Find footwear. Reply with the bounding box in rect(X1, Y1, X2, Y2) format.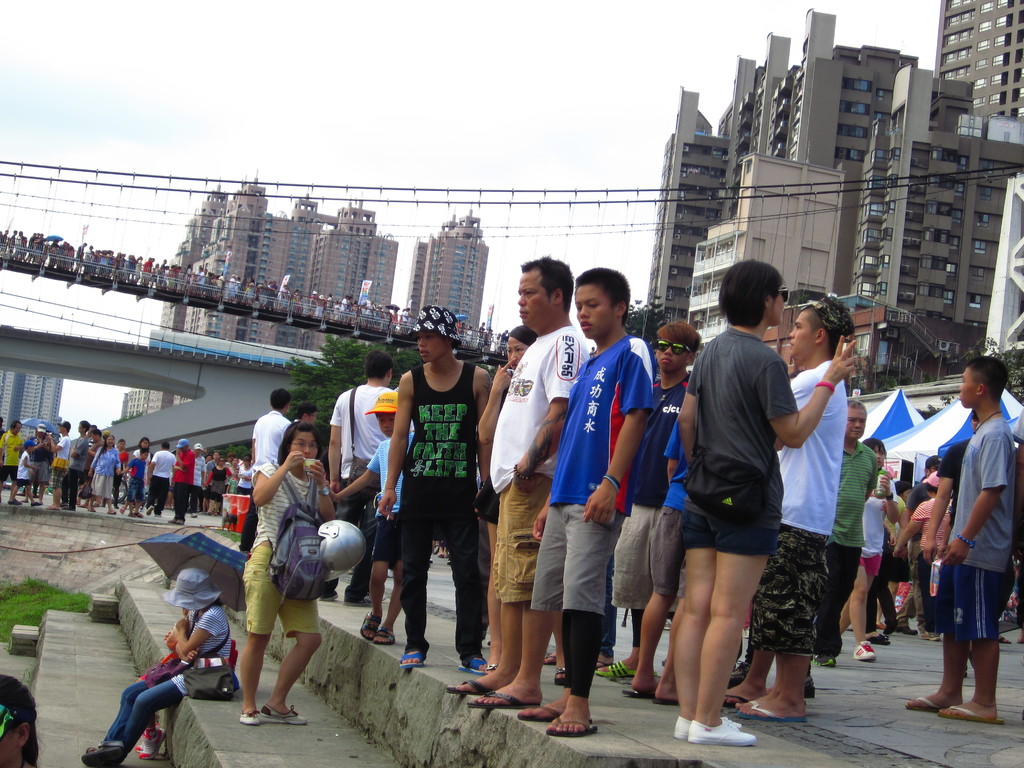
rect(905, 695, 942, 712).
